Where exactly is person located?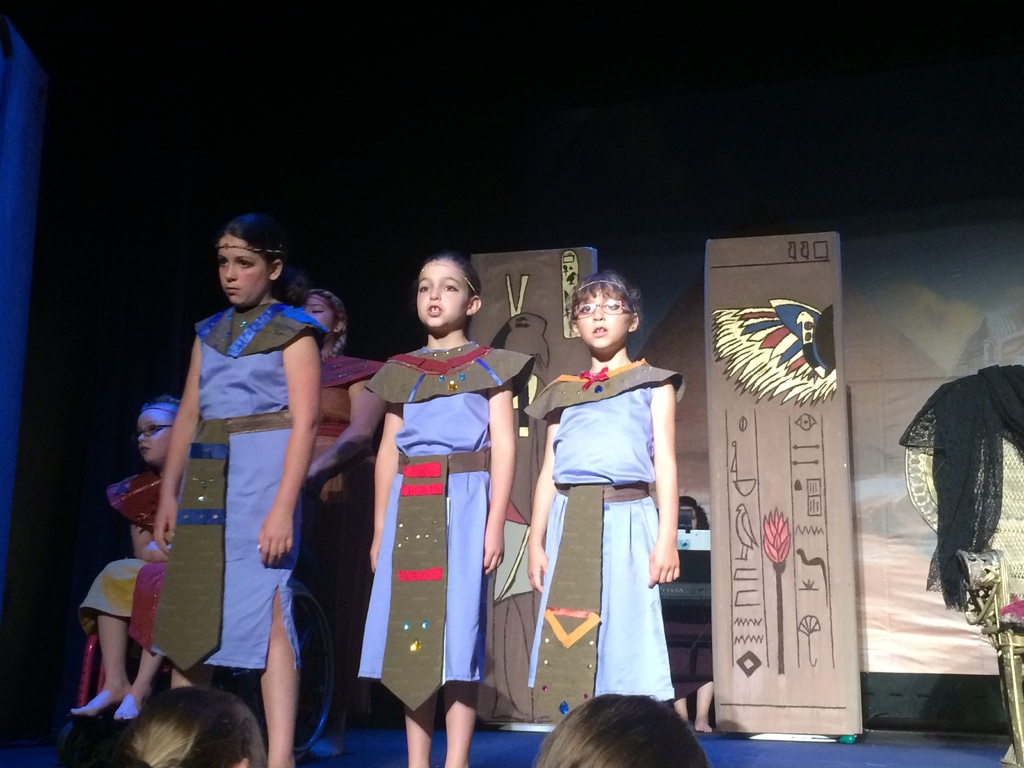
Its bounding box is left=67, top=399, right=189, bottom=715.
